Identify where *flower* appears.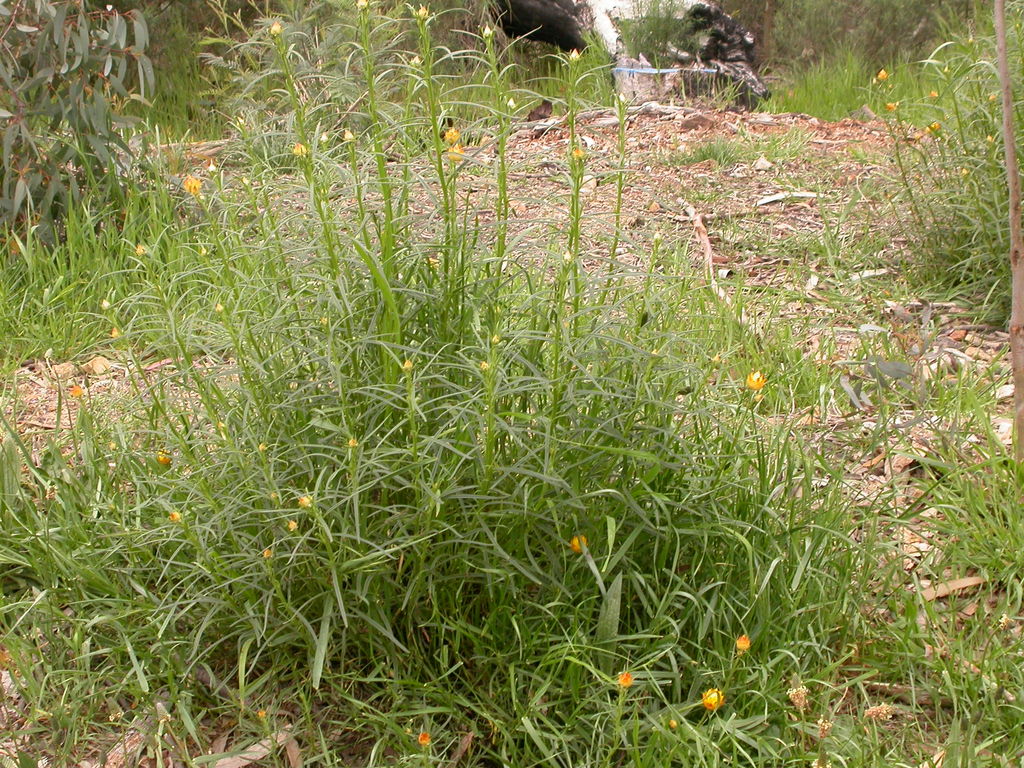
Appears at left=477, top=26, right=490, bottom=36.
